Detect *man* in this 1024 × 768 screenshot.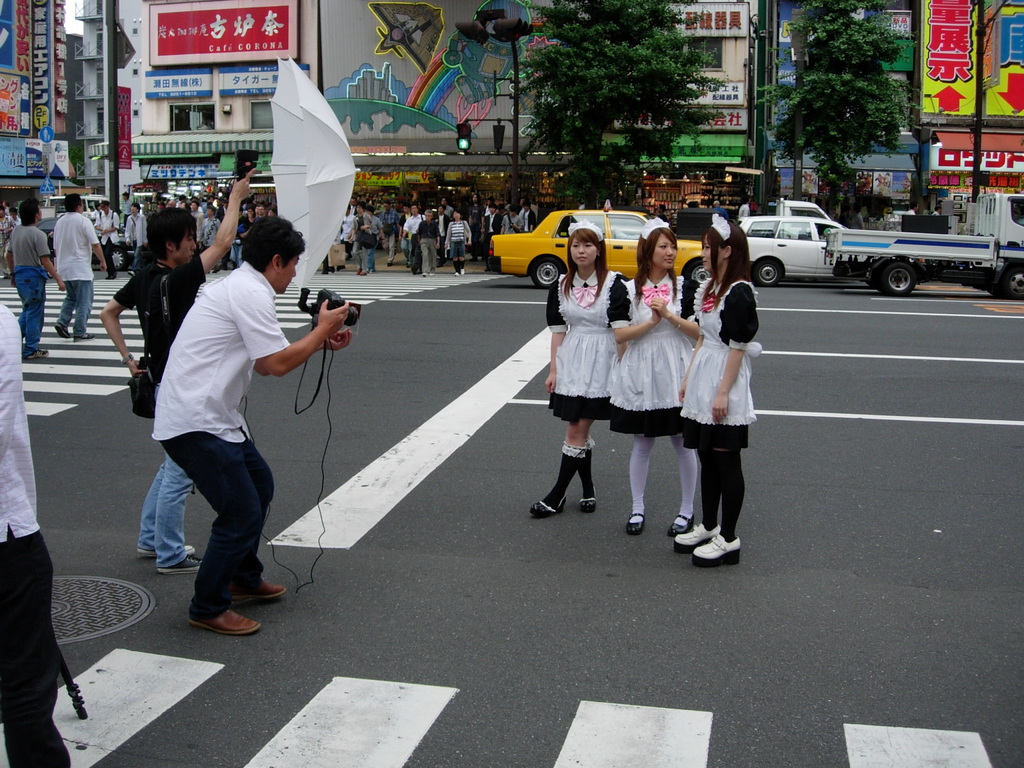
Detection: [499,201,524,234].
